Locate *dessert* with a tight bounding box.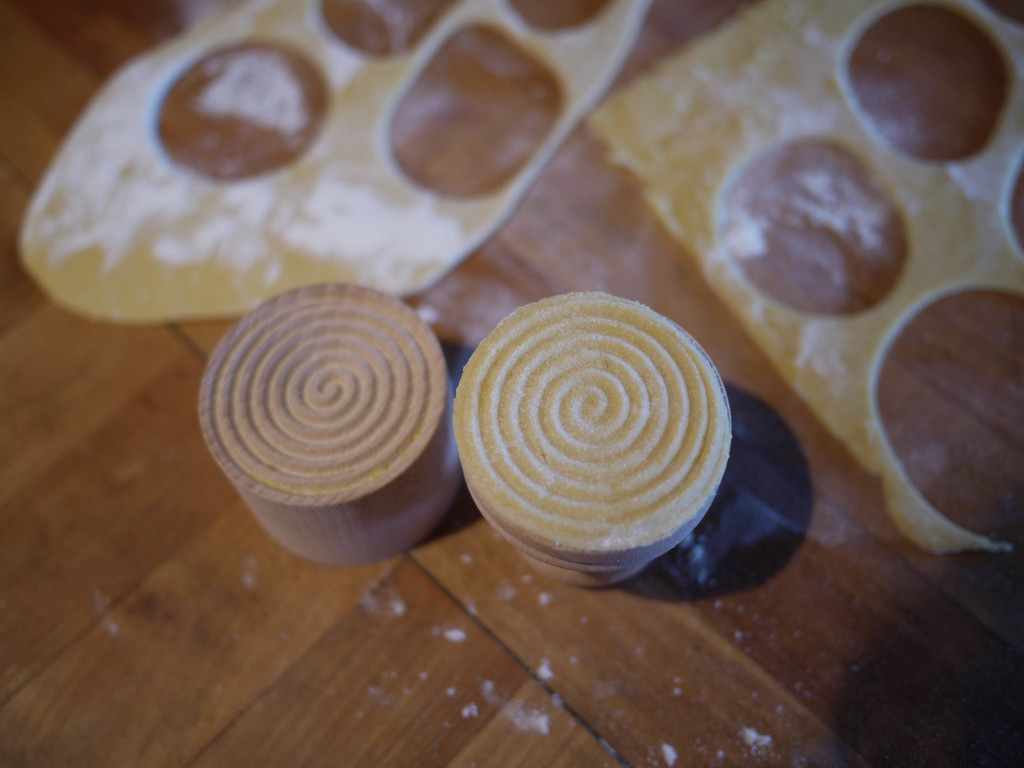
[195, 283, 449, 568].
